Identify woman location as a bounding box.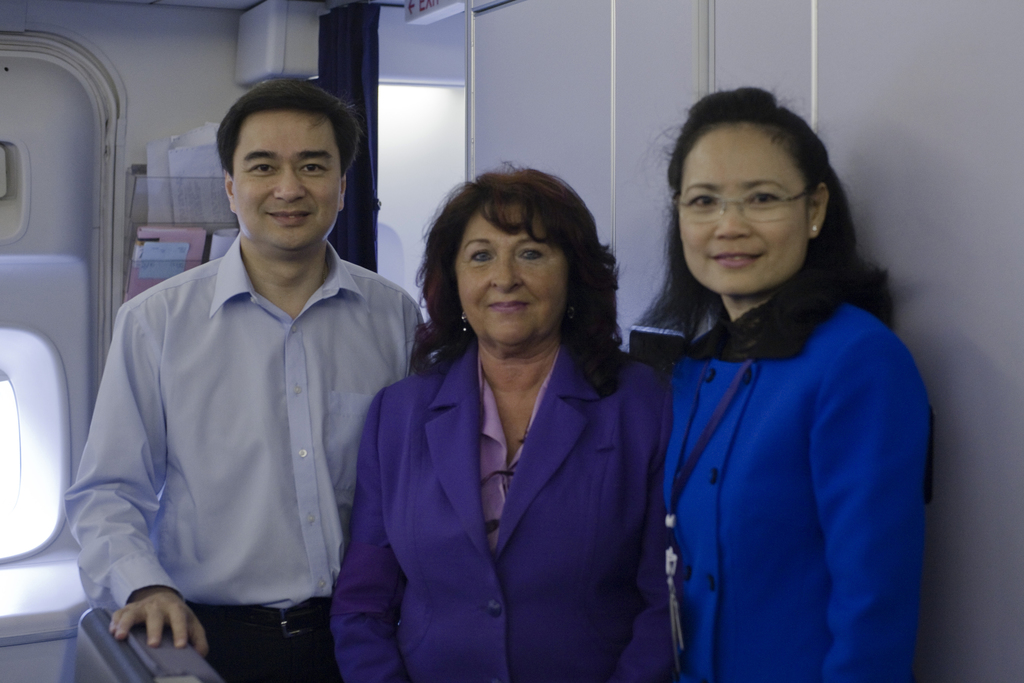
(x1=630, y1=86, x2=934, y2=682).
